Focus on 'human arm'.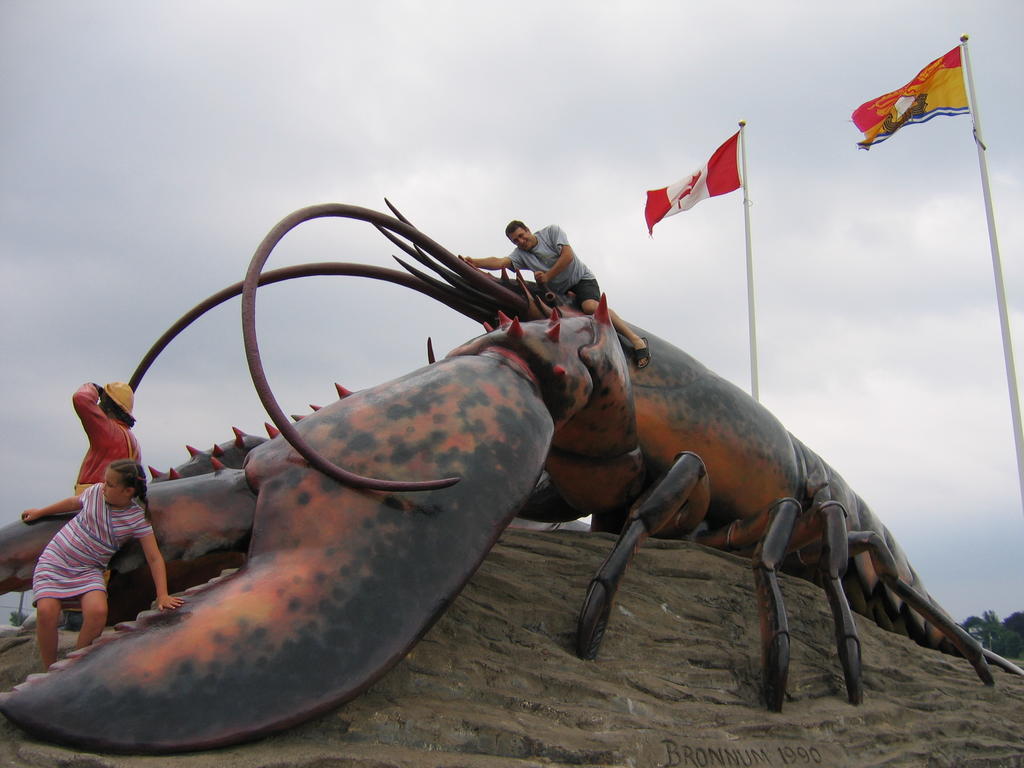
Focused at bbox=(460, 247, 524, 273).
